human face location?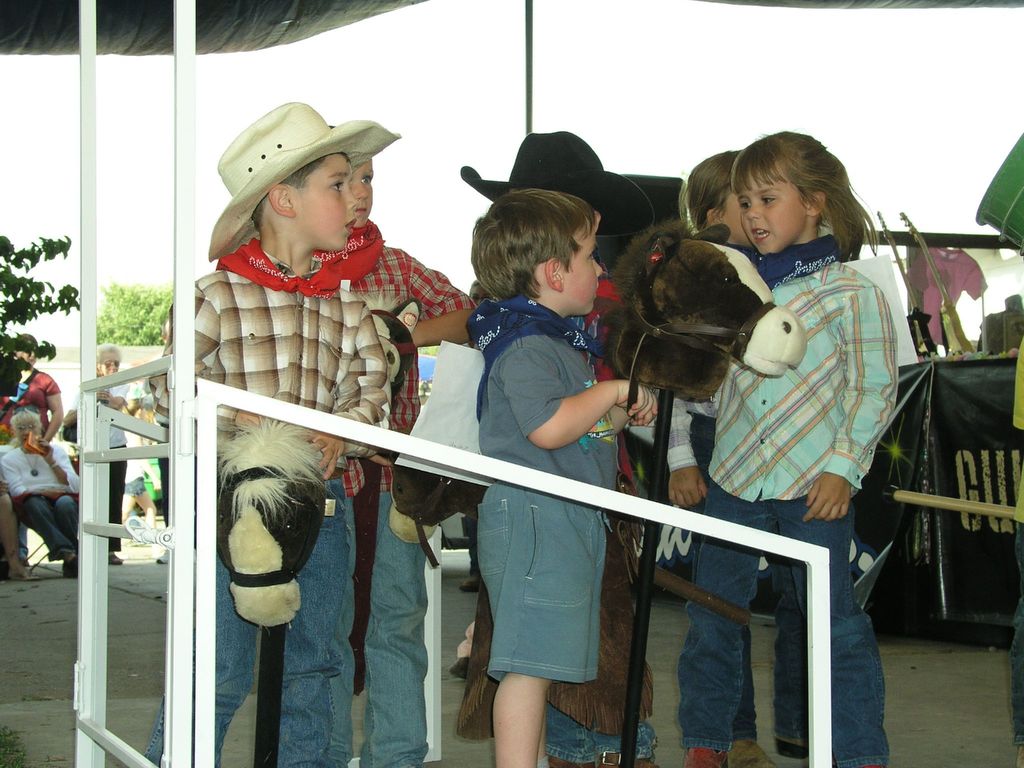
crop(738, 170, 805, 257)
